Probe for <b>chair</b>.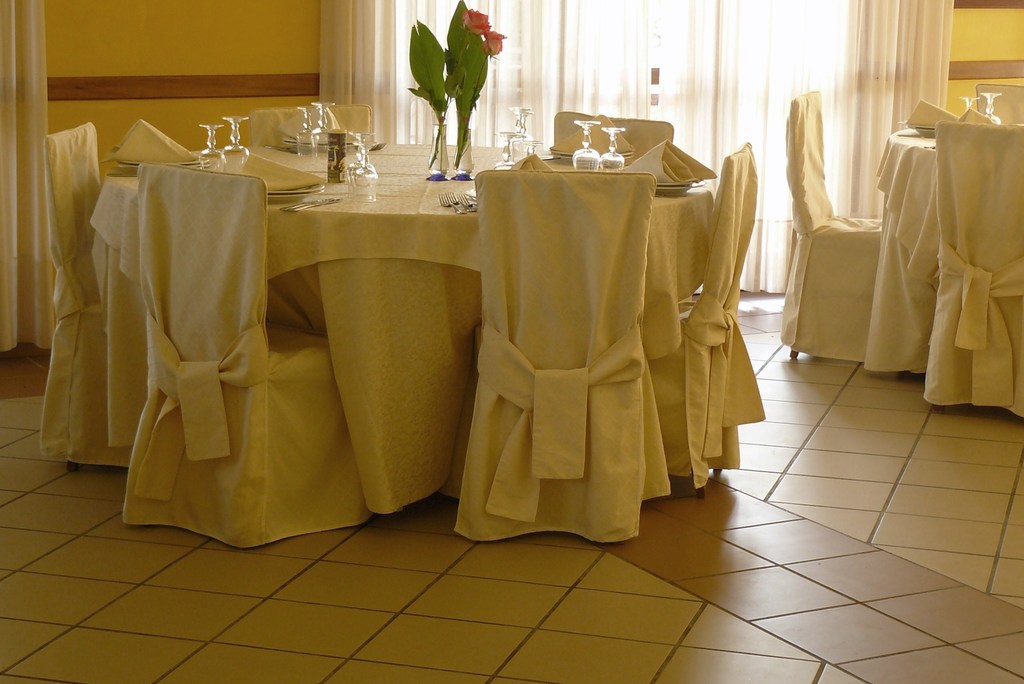
Probe result: bbox(785, 83, 881, 362).
